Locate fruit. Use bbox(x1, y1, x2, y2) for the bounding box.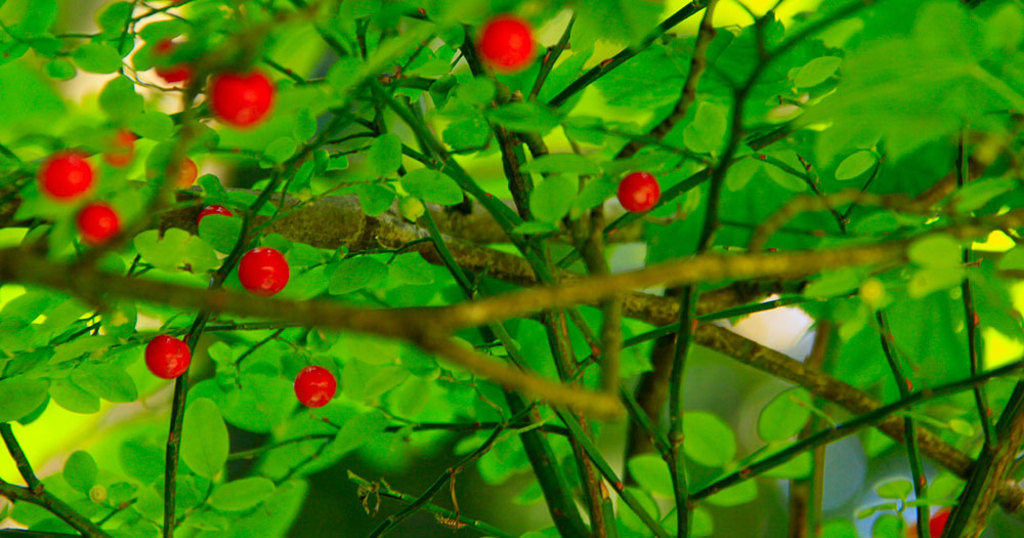
bbox(142, 332, 195, 383).
